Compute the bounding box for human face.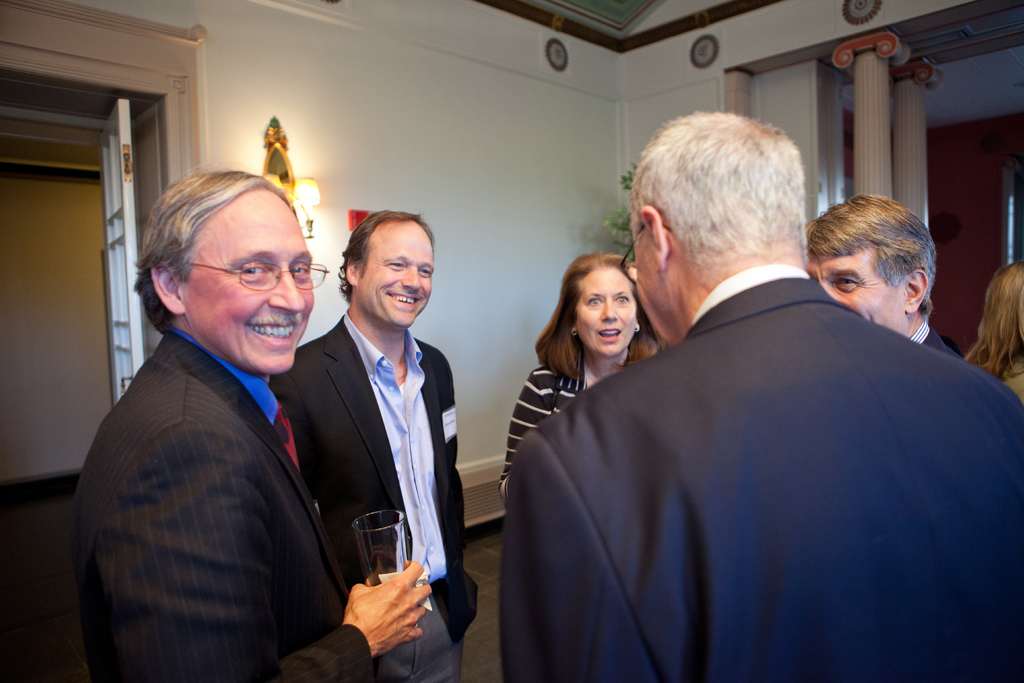
<region>356, 223, 434, 325</region>.
